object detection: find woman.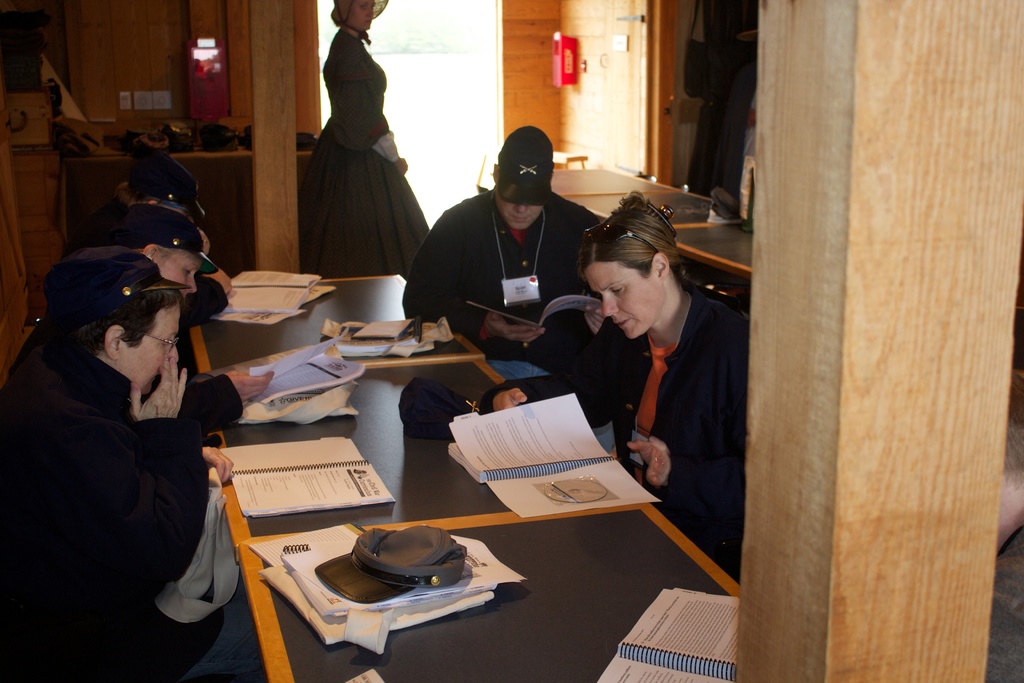
x1=92, y1=167, x2=234, y2=283.
